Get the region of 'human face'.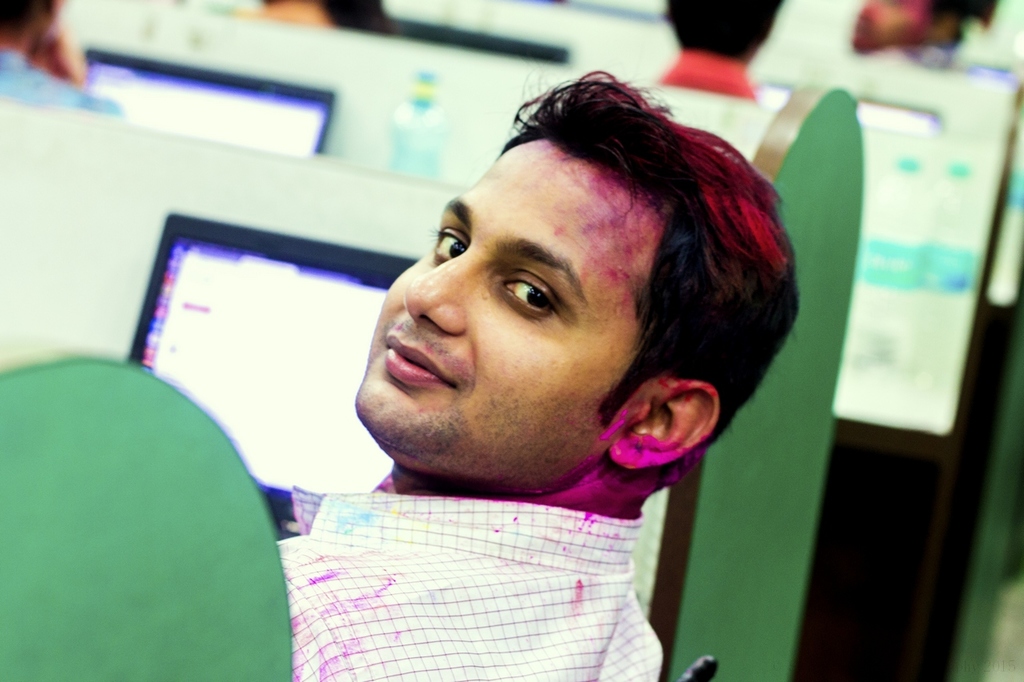
crop(852, 0, 931, 53).
